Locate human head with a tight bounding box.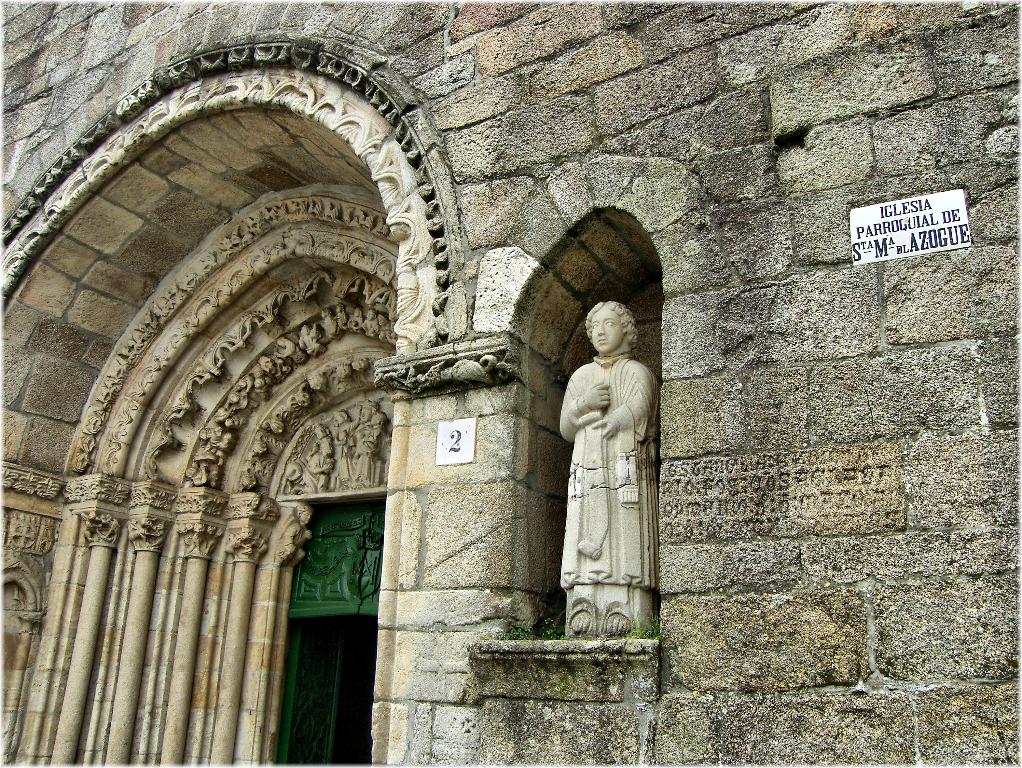
350:305:362:320.
